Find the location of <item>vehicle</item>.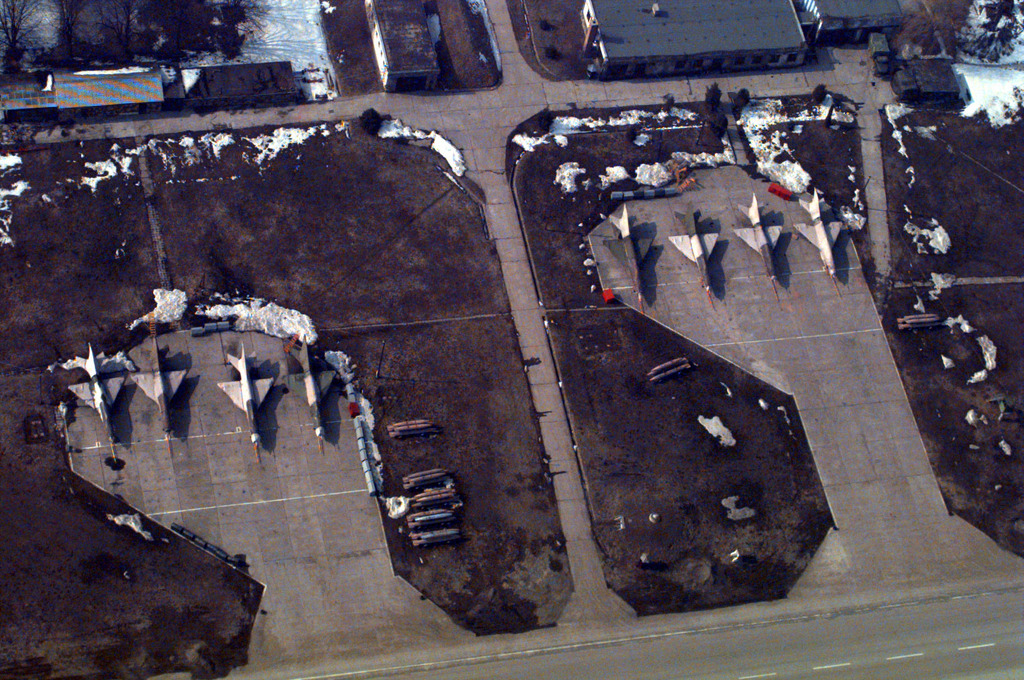
Location: (left=603, top=203, right=650, bottom=308).
